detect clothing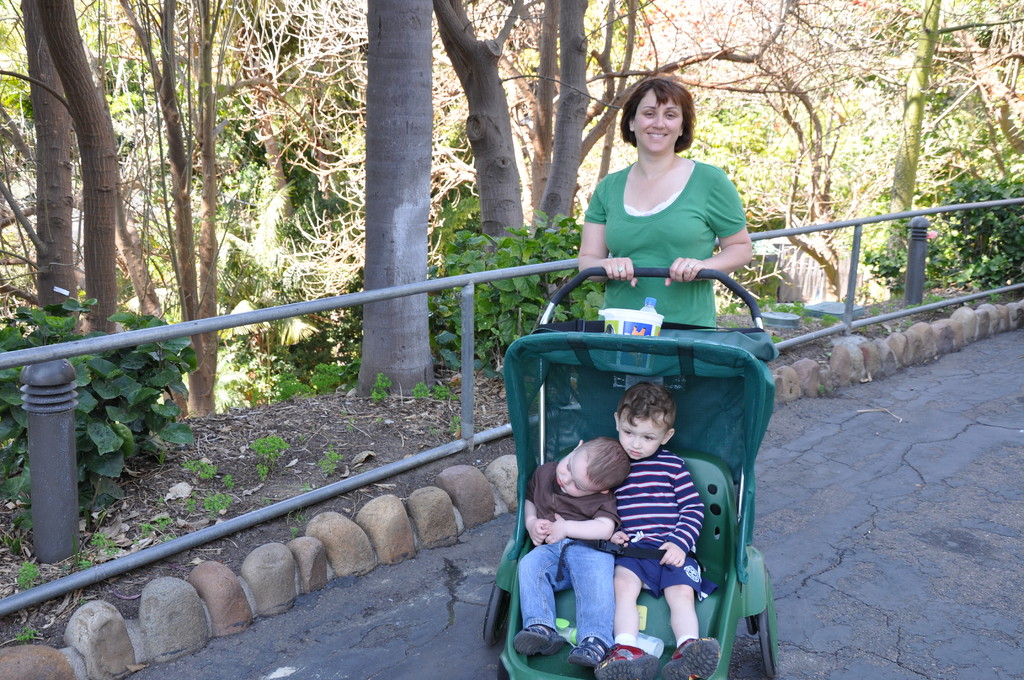
579:154:759:327
